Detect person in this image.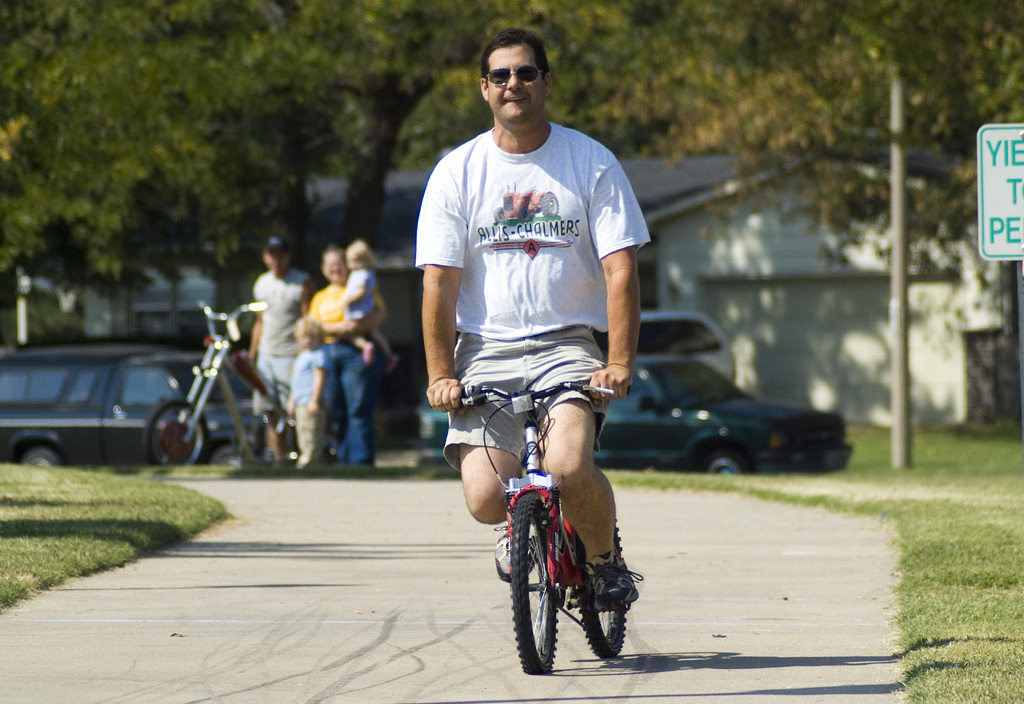
Detection: 419:10:648:703.
